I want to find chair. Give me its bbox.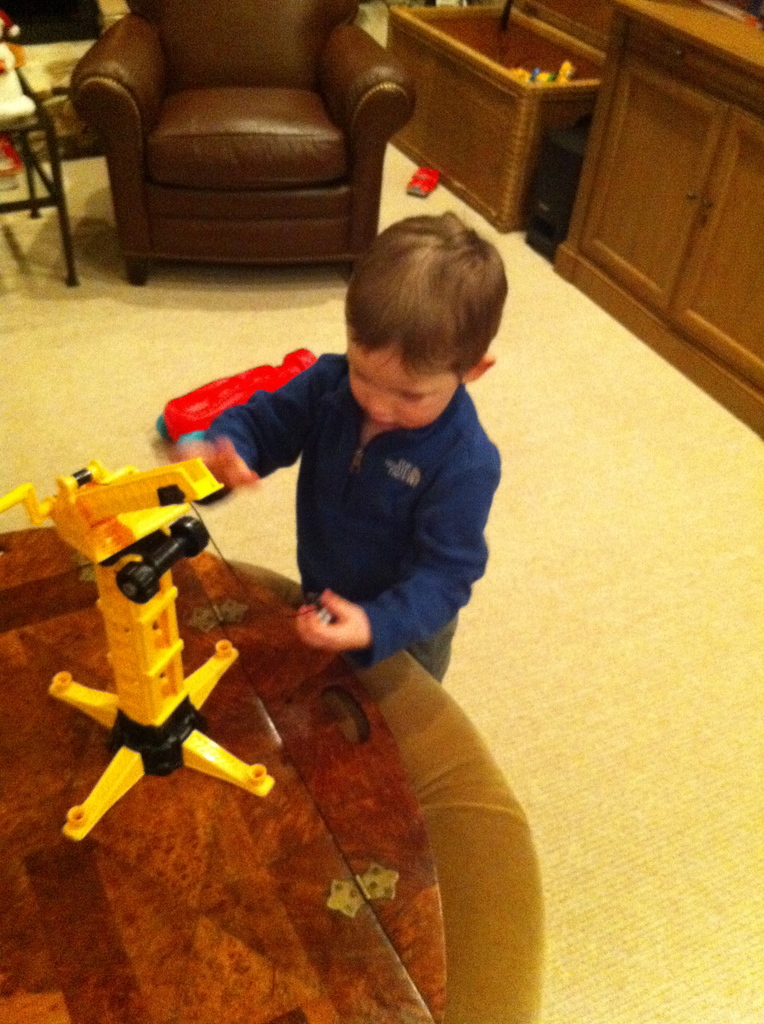
rect(70, 0, 379, 261).
